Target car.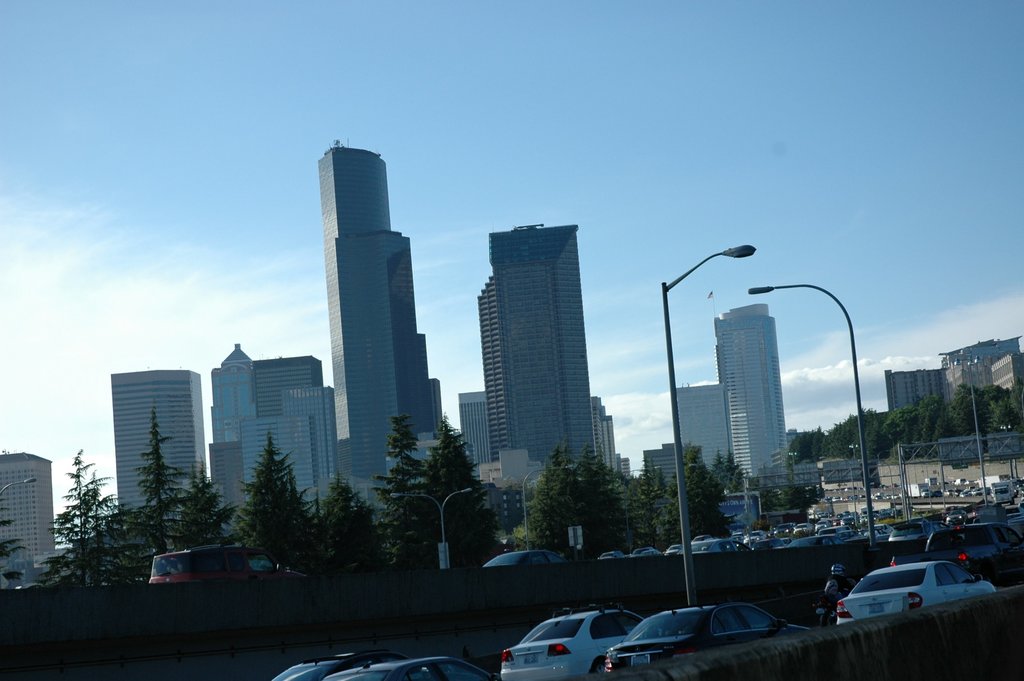
Target region: pyautogui.locateOnScreen(479, 544, 595, 564).
